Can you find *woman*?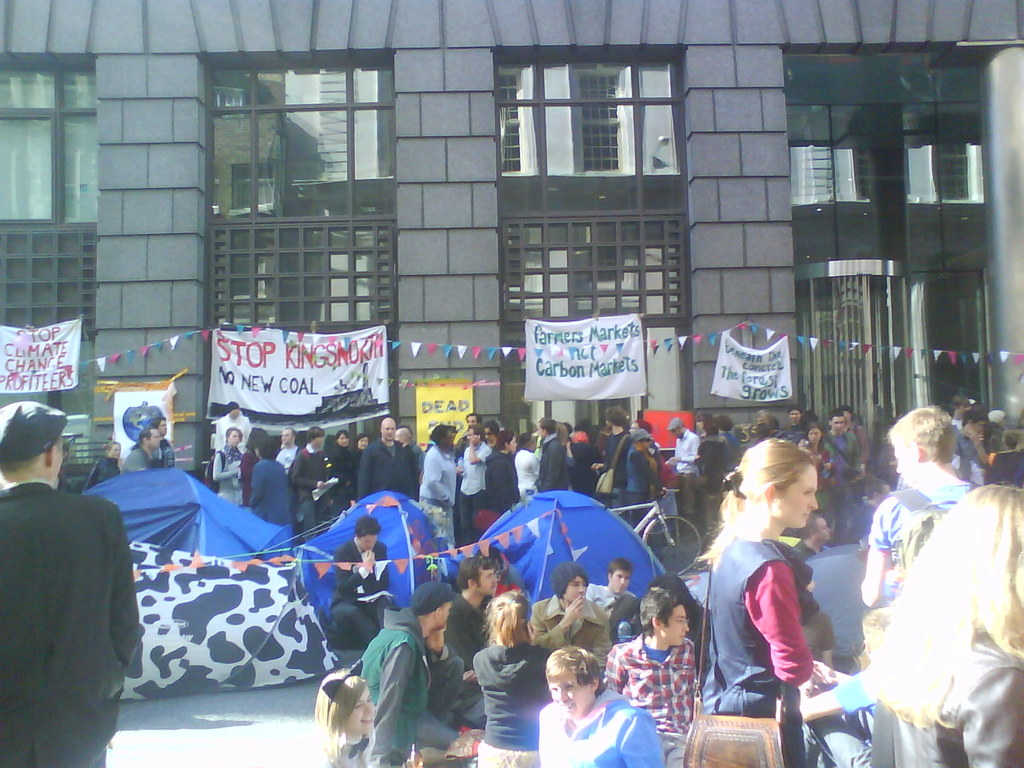
Yes, bounding box: 814, 422, 840, 541.
